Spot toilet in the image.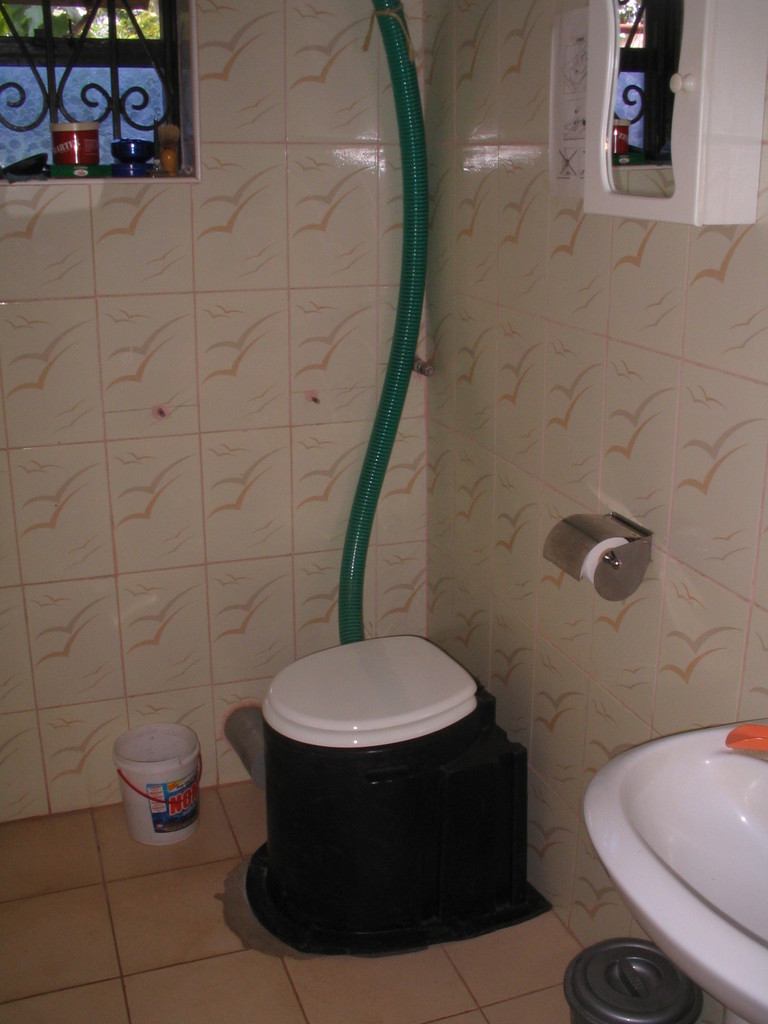
toilet found at {"left": 234, "top": 630, "right": 557, "bottom": 966}.
